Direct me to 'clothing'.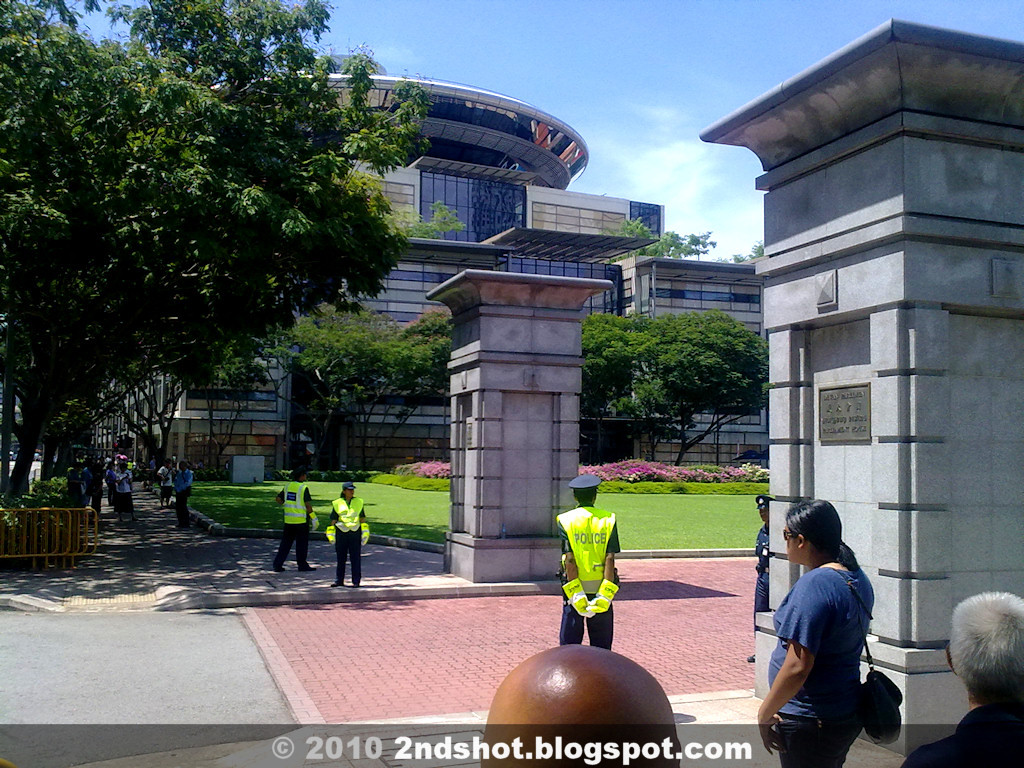
Direction: box(764, 562, 872, 721).
